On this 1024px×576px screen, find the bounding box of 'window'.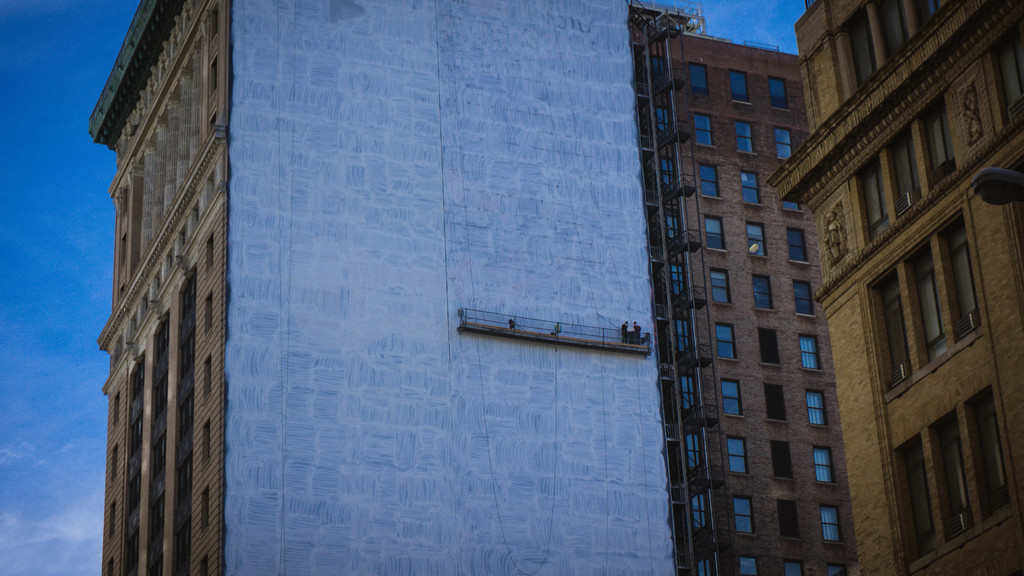
Bounding box: region(771, 440, 794, 486).
